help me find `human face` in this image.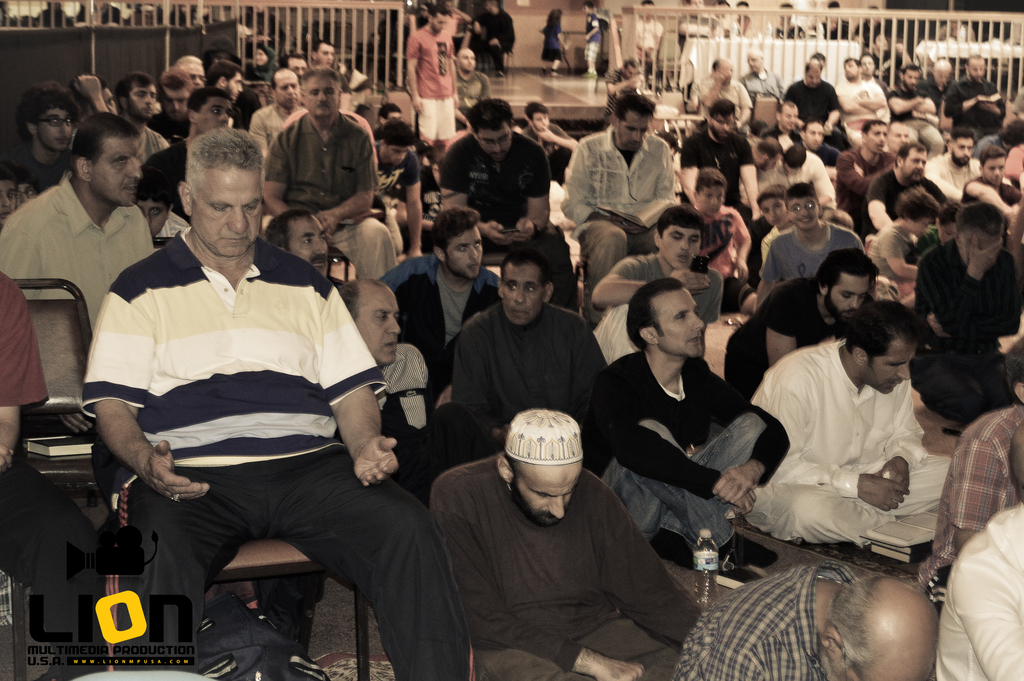
Found it: x1=823 y1=268 x2=869 y2=320.
